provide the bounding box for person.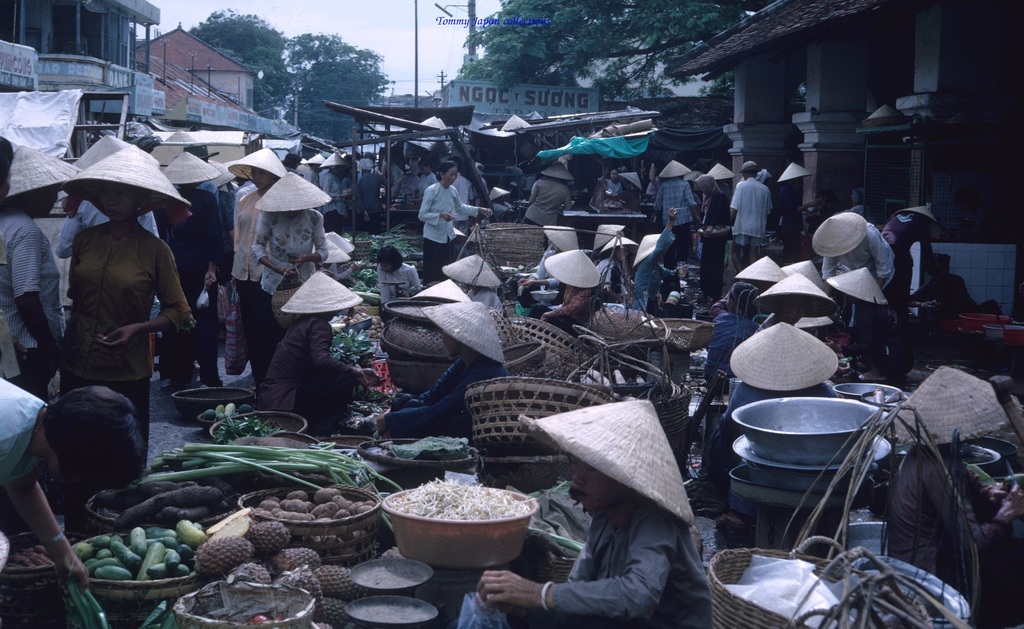
locate(479, 407, 711, 628).
